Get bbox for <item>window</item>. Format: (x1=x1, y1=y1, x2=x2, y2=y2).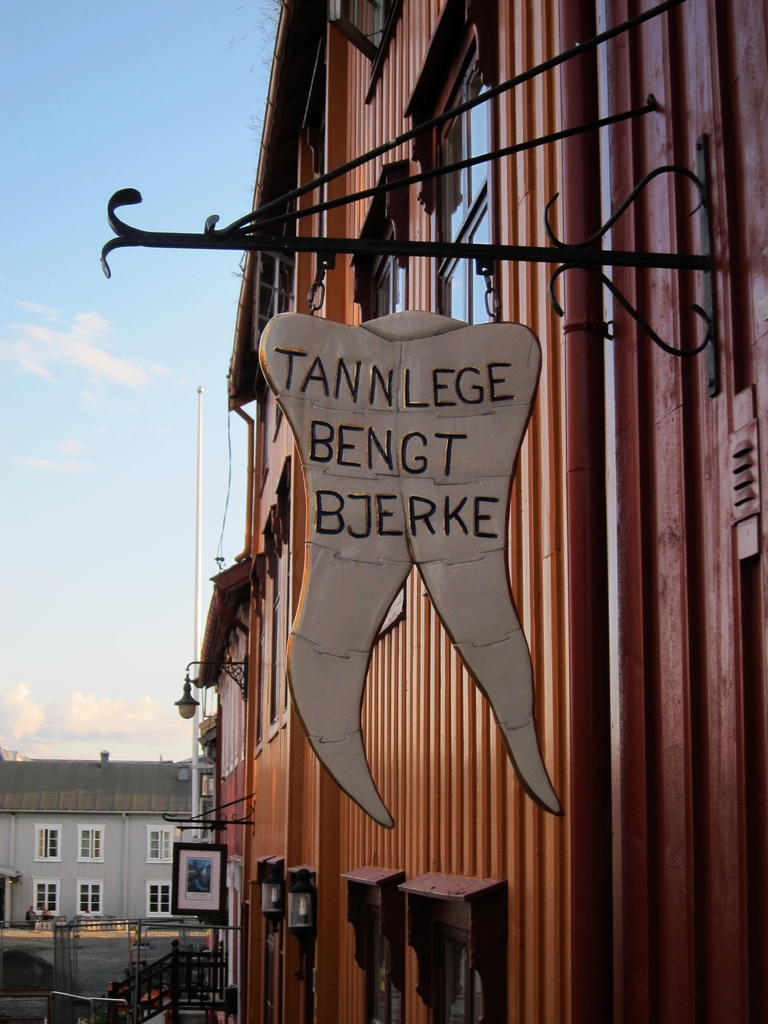
(x1=404, y1=870, x2=490, y2=1023).
